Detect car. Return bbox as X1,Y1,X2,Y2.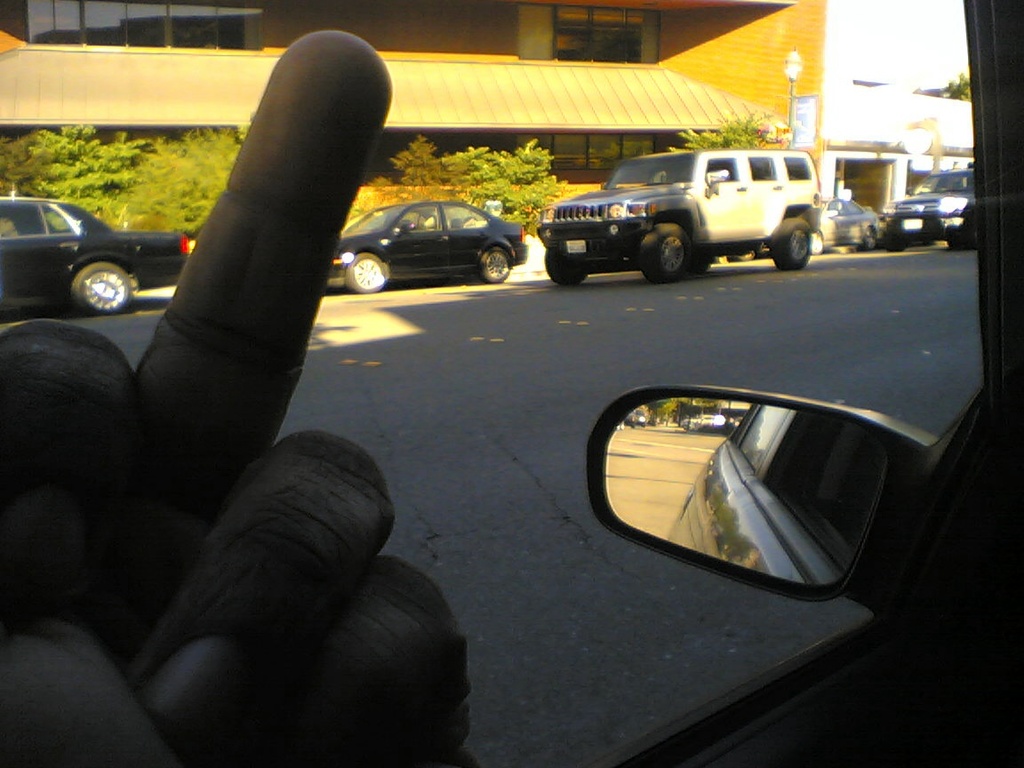
0,188,196,319.
